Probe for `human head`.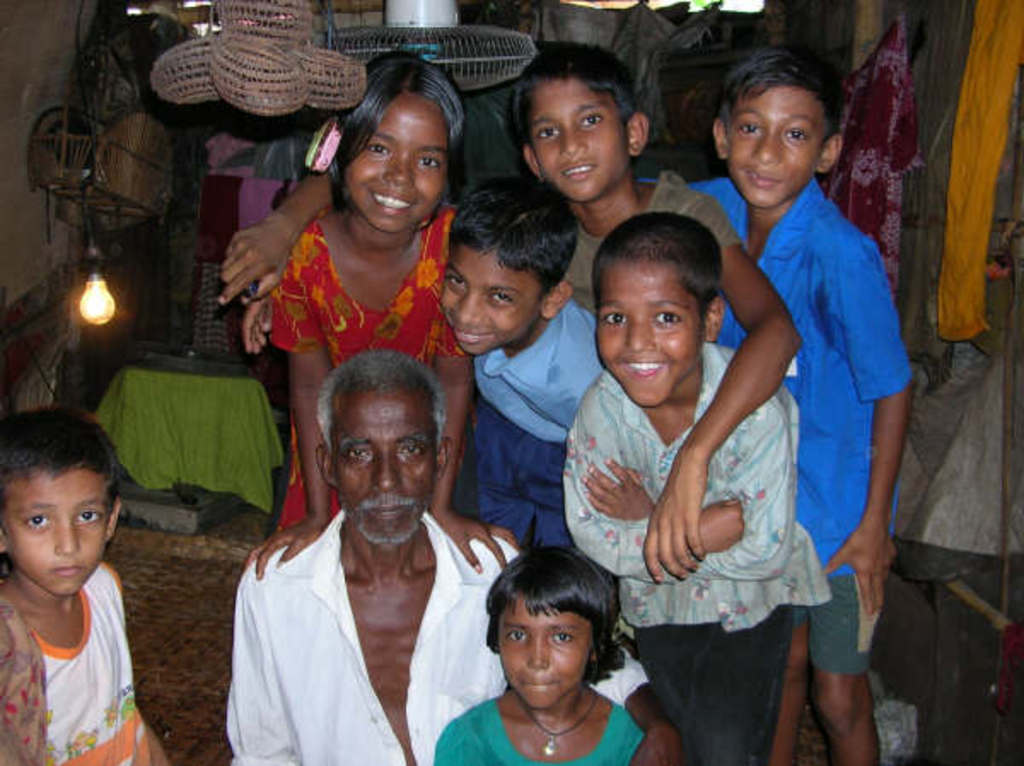
Probe result: rect(713, 43, 848, 208).
